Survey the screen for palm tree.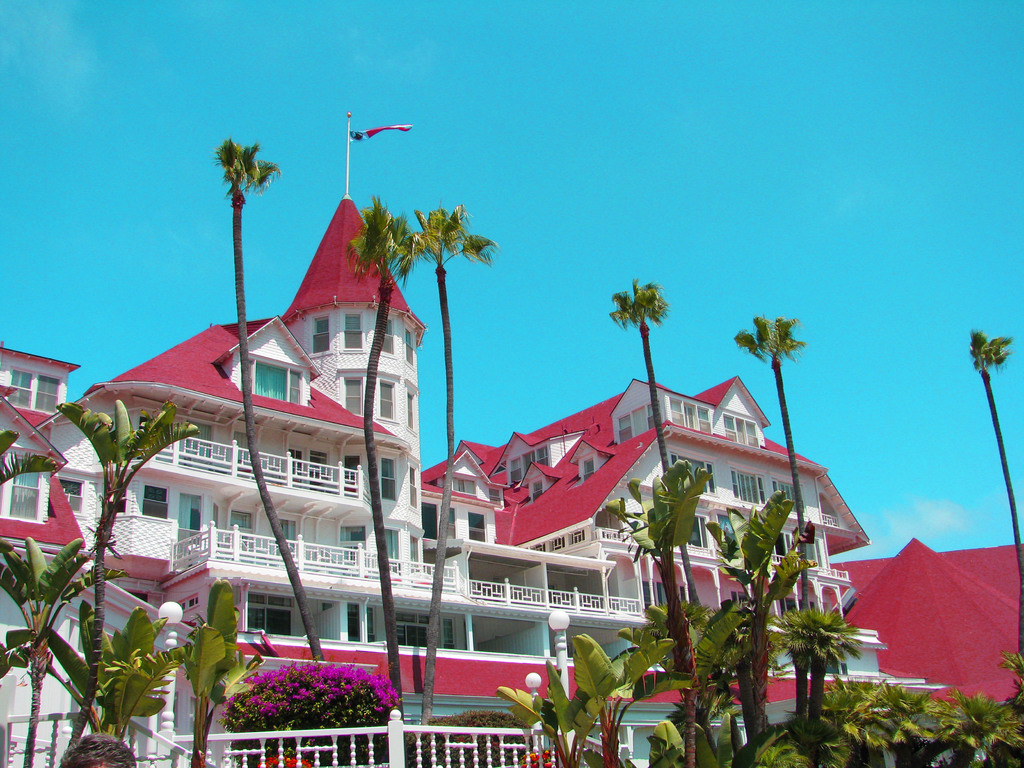
Survey found: x1=761, y1=607, x2=852, y2=752.
